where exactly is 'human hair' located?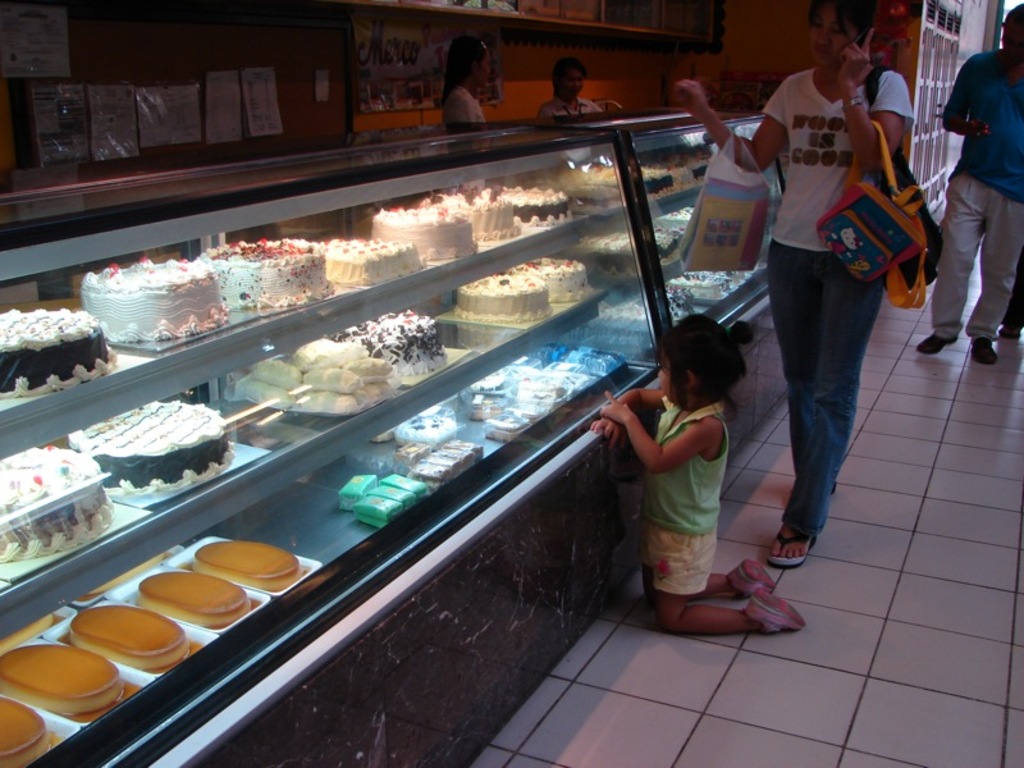
Its bounding box is <region>653, 315, 742, 413</region>.
